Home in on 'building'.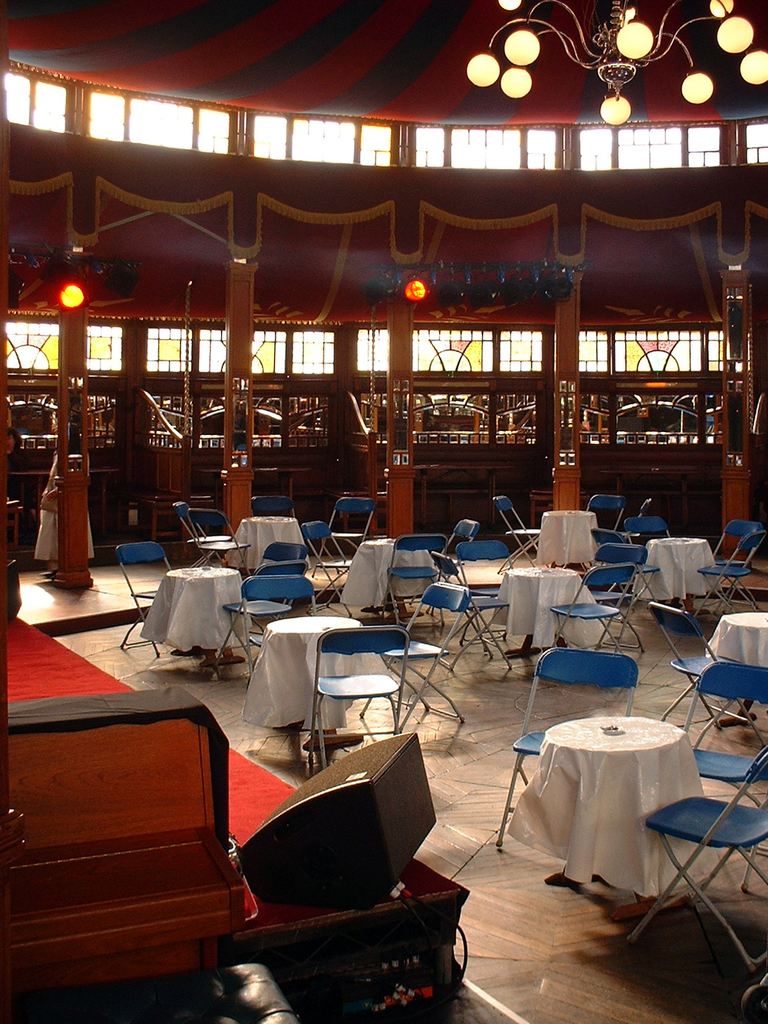
Homed in at Rect(0, 0, 767, 1023).
